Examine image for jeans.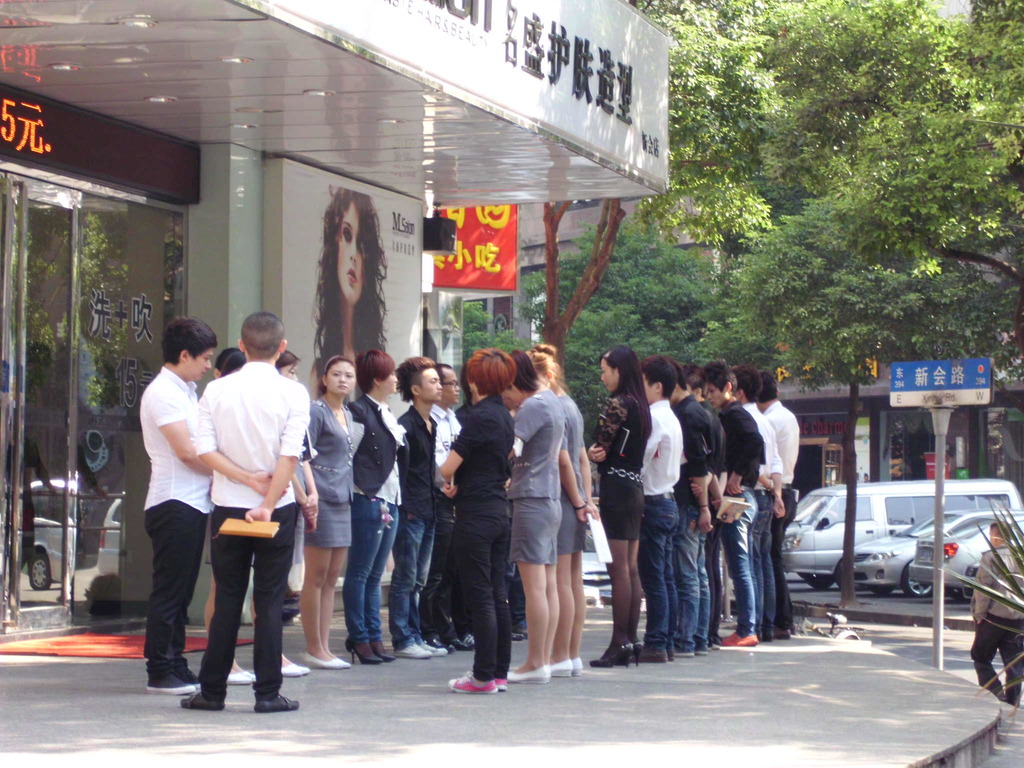
Examination result: BBox(678, 499, 712, 642).
